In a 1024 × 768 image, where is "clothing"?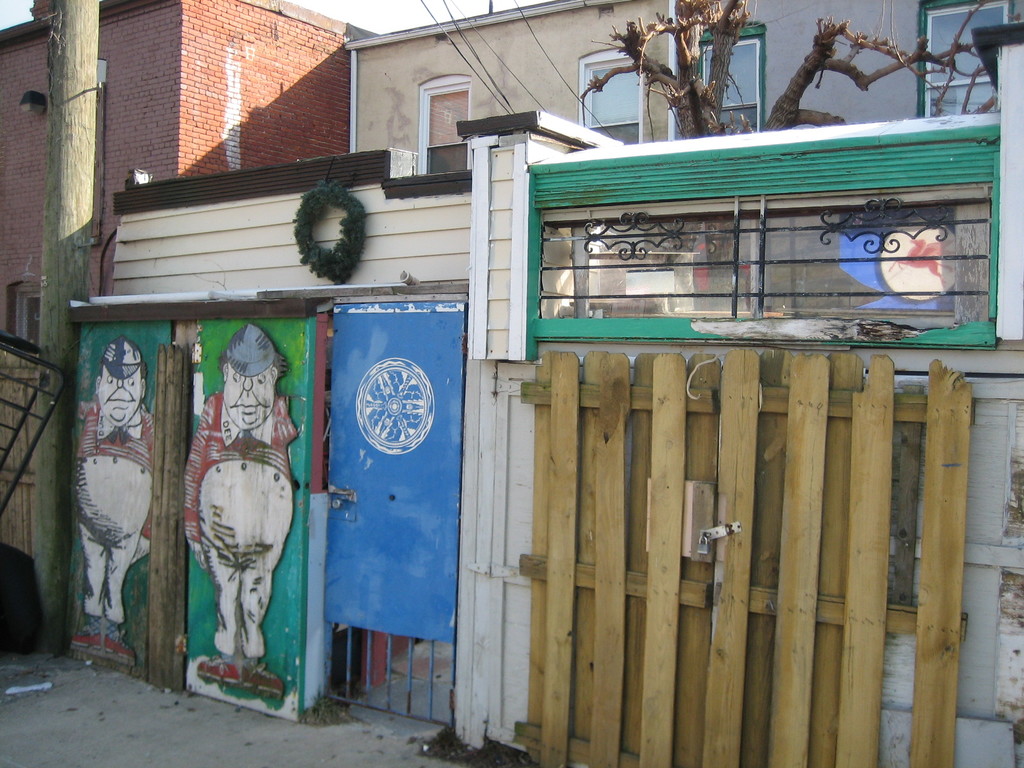
detection(77, 399, 154, 470).
